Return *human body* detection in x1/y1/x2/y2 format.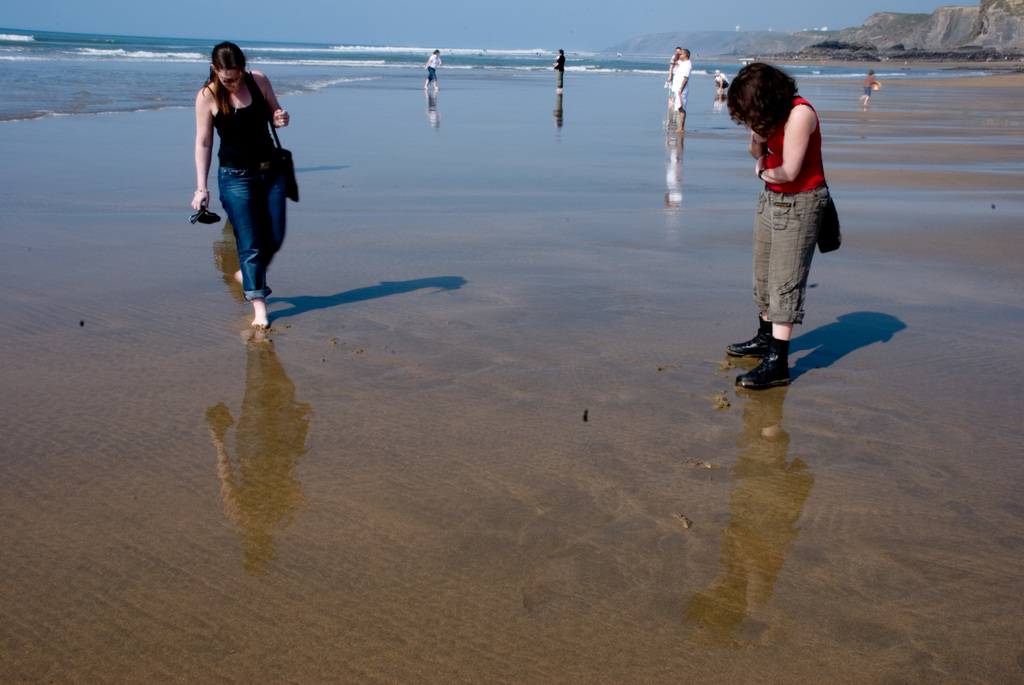
422/49/445/90.
